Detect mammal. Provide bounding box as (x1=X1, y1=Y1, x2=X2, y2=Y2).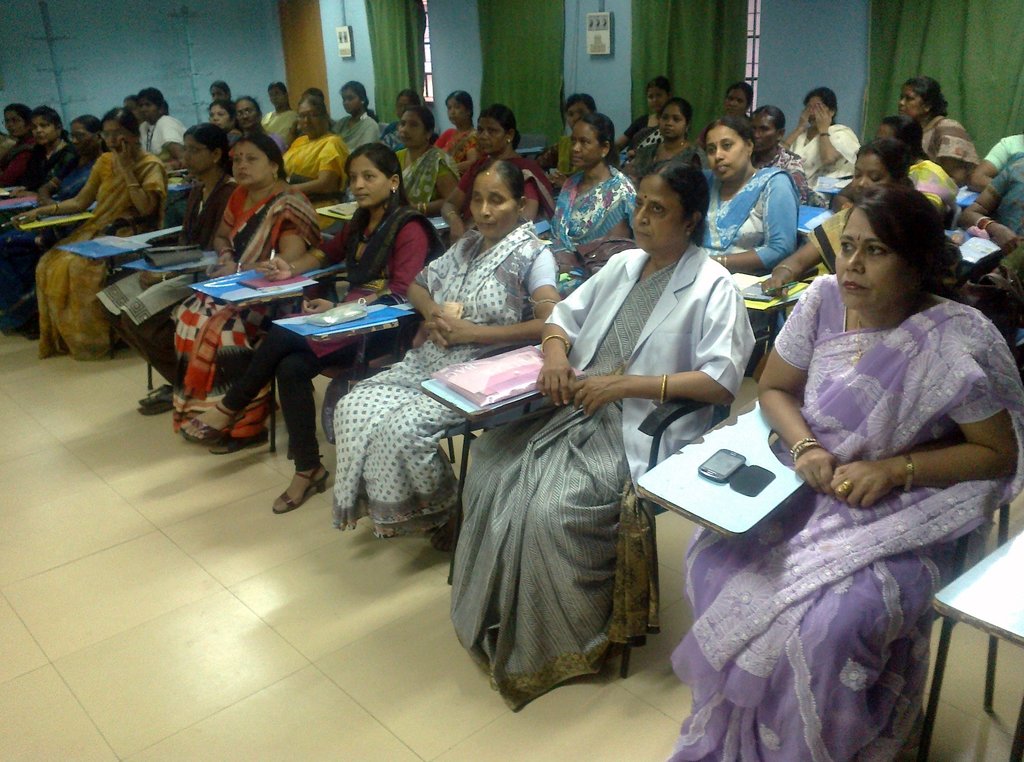
(x1=161, y1=136, x2=315, y2=456).
